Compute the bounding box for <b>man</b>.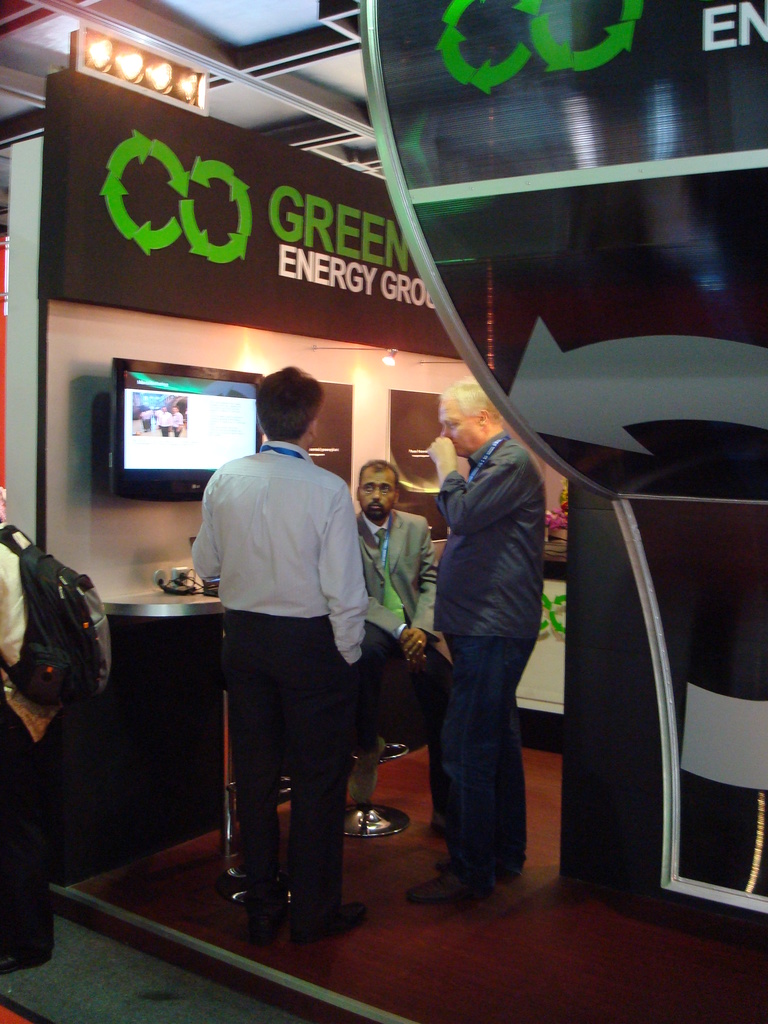
[406,387,569,898].
